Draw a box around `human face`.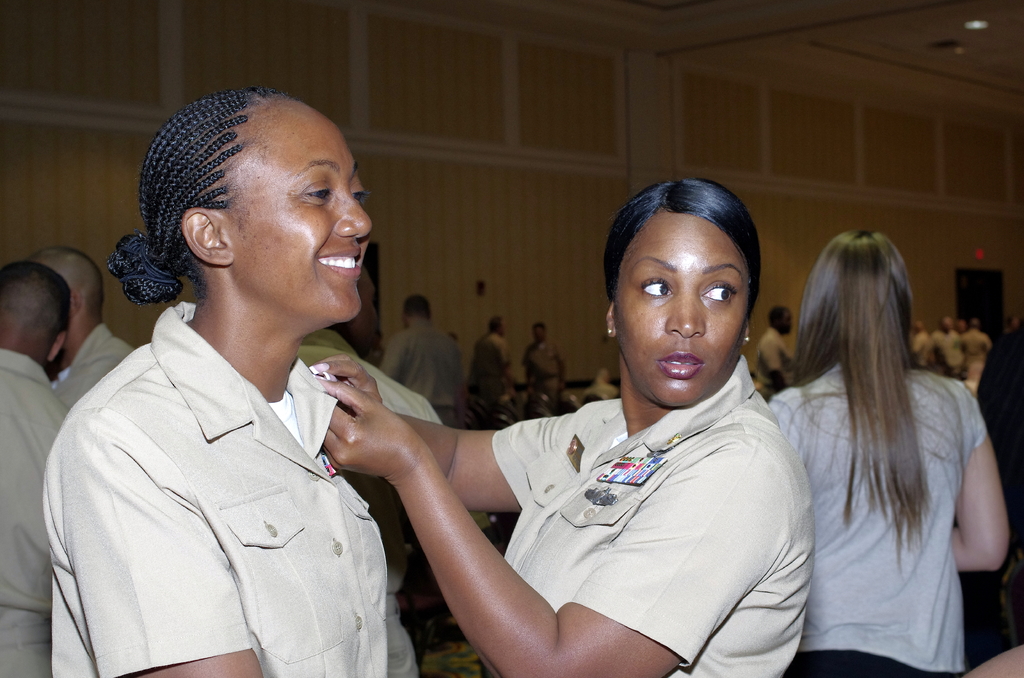
619/218/748/407.
